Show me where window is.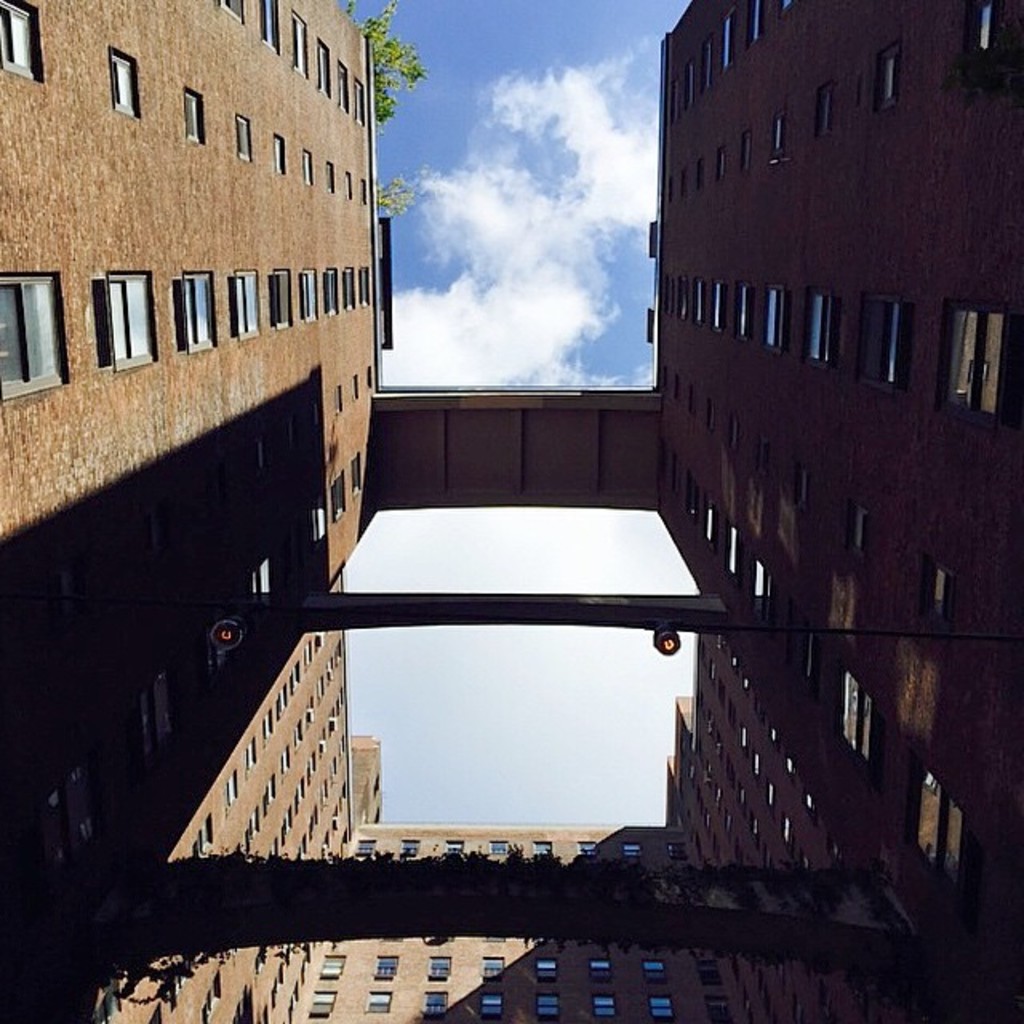
window is at detection(109, 51, 139, 128).
